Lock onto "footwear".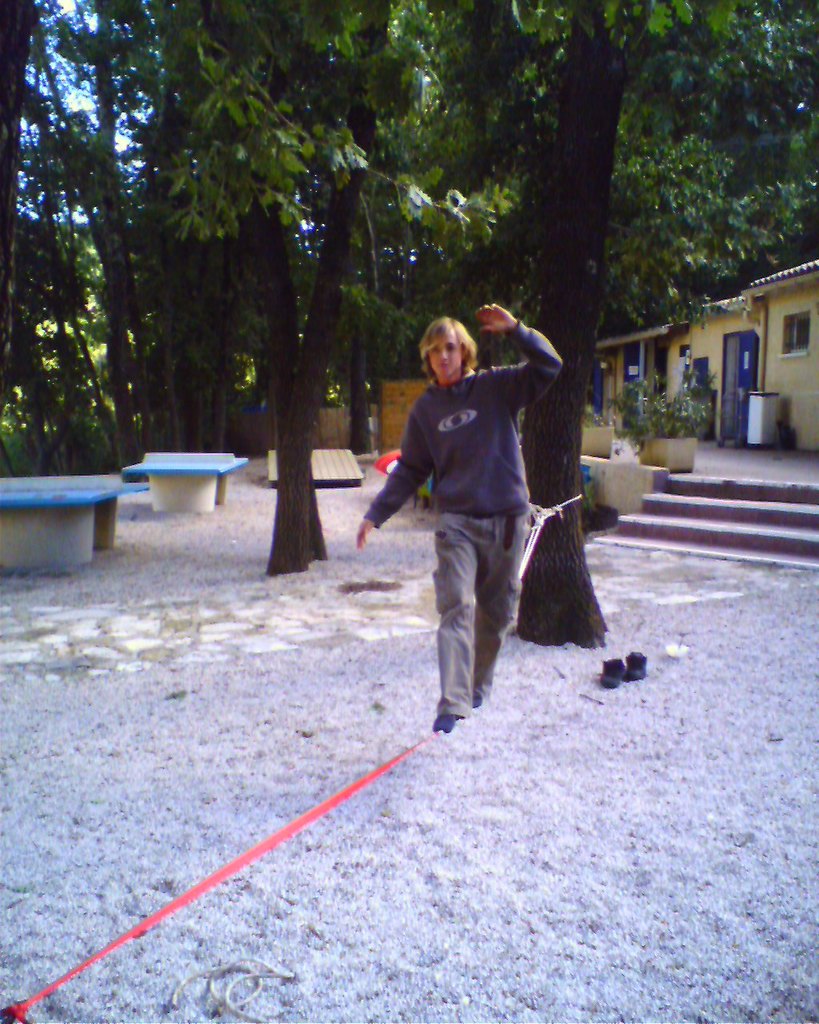
Locked: rect(599, 658, 624, 684).
